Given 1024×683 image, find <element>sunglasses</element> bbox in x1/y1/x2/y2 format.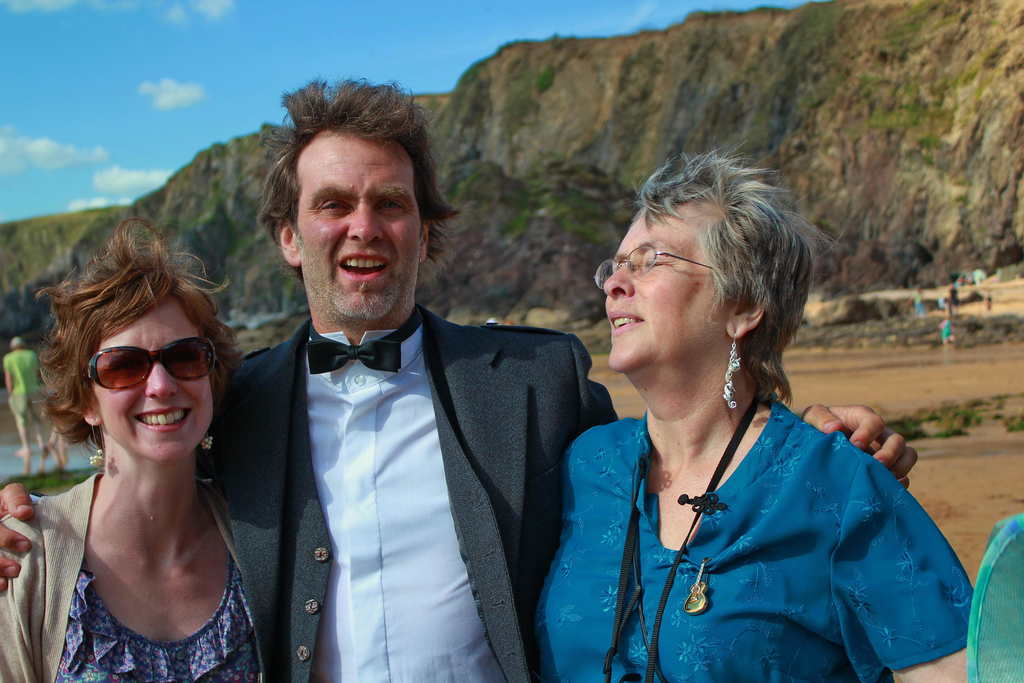
83/336/219/393.
